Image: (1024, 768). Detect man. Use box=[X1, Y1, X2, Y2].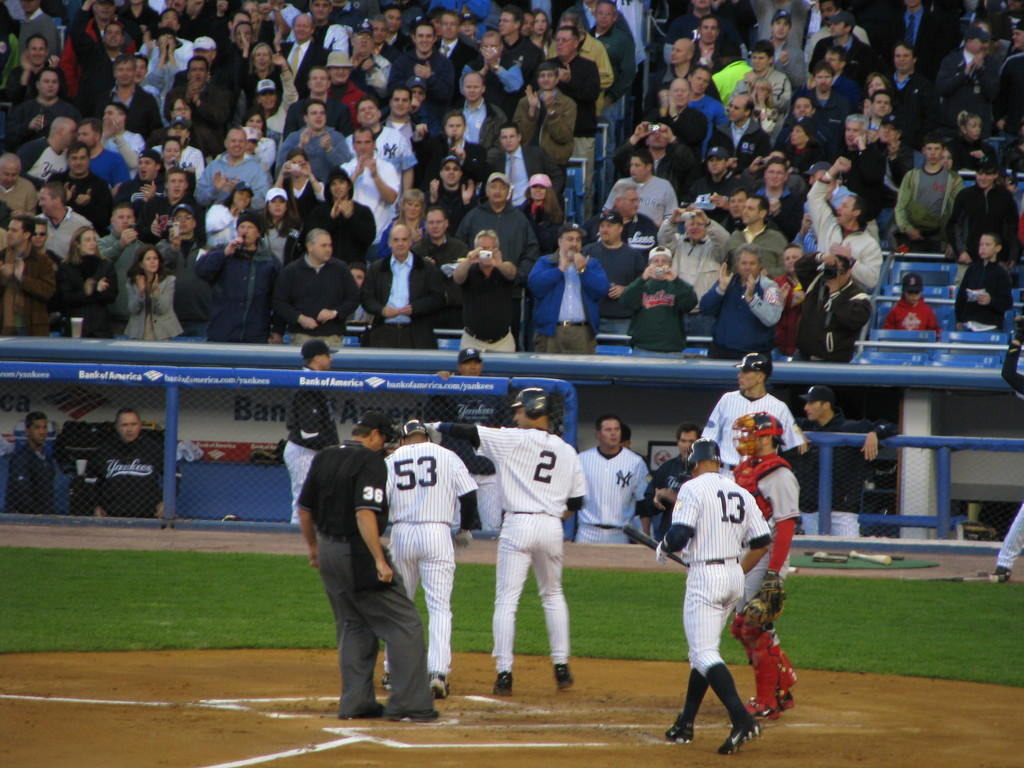
box=[381, 417, 482, 696].
